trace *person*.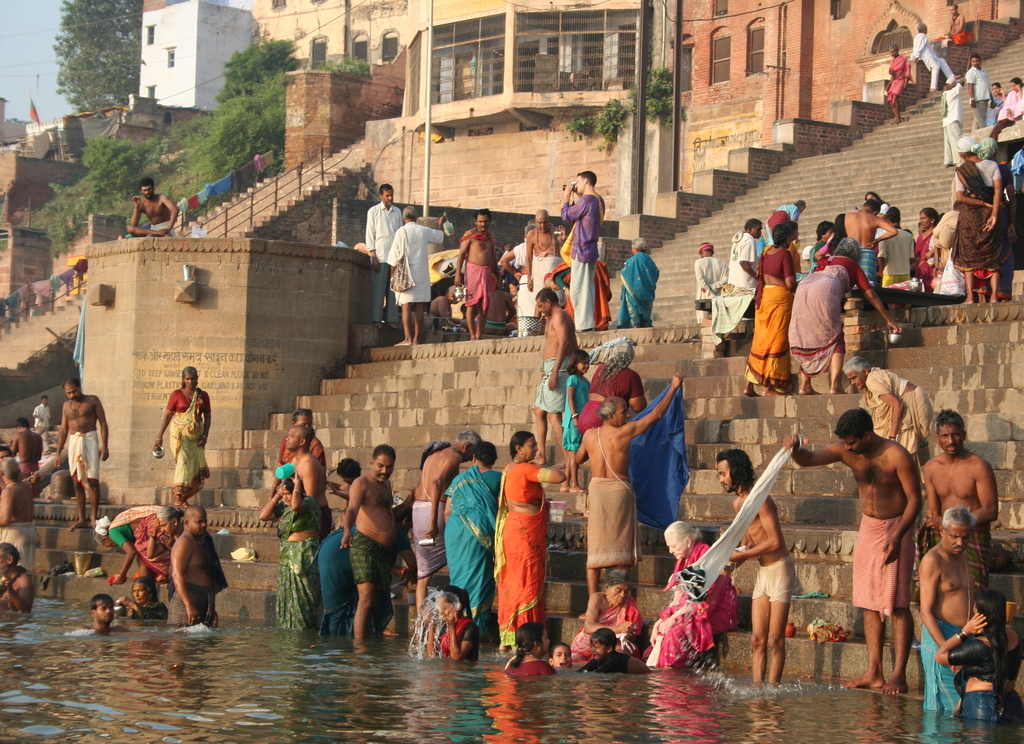
Traced to box=[53, 381, 110, 535].
